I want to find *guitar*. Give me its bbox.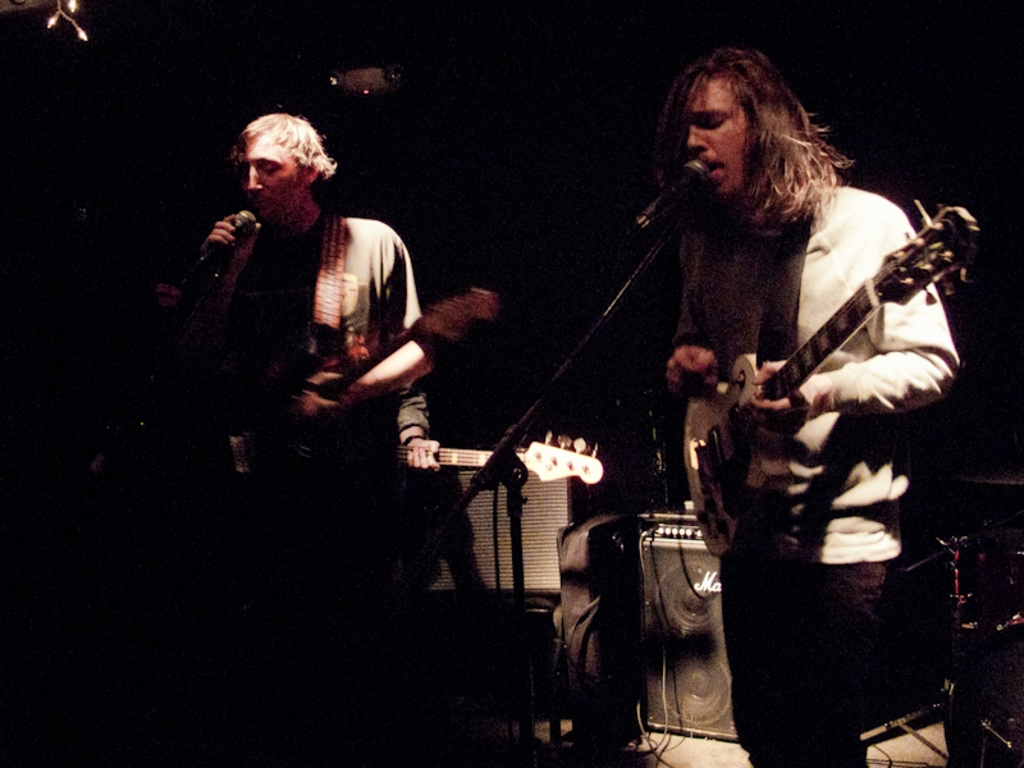
<box>652,163,963,558</box>.
